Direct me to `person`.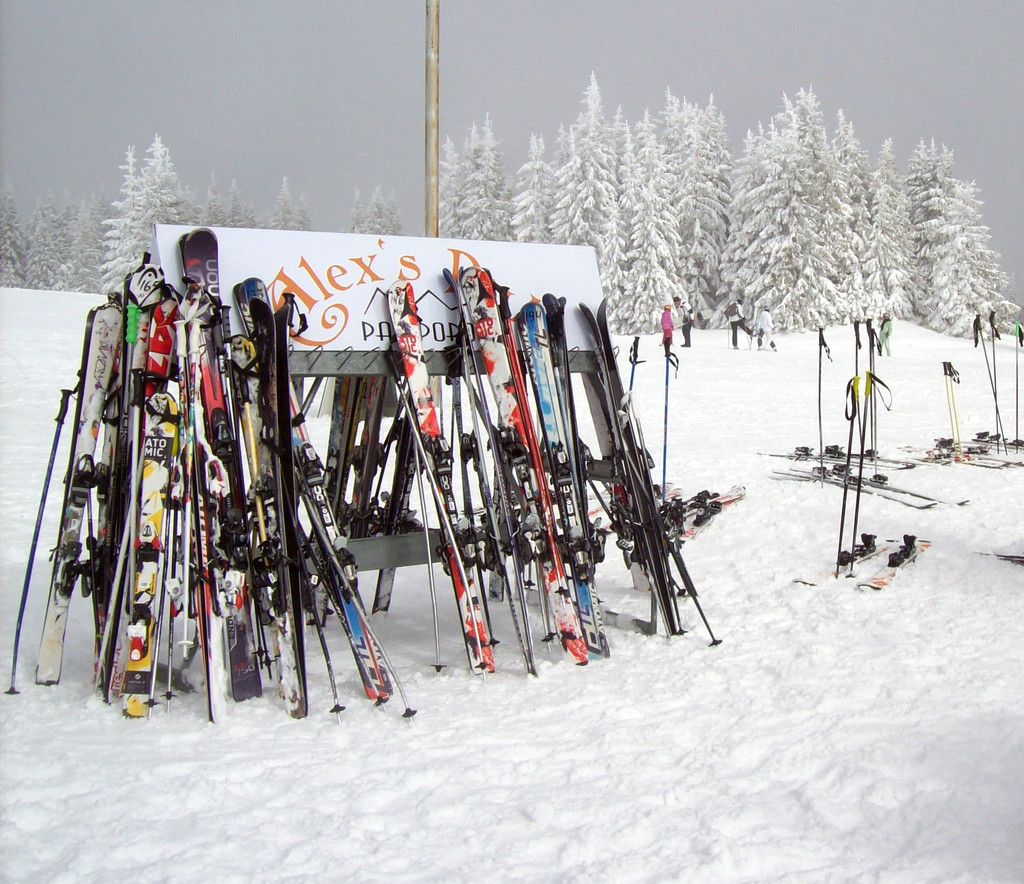
Direction: <region>672, 288, 698, 348</region>.
